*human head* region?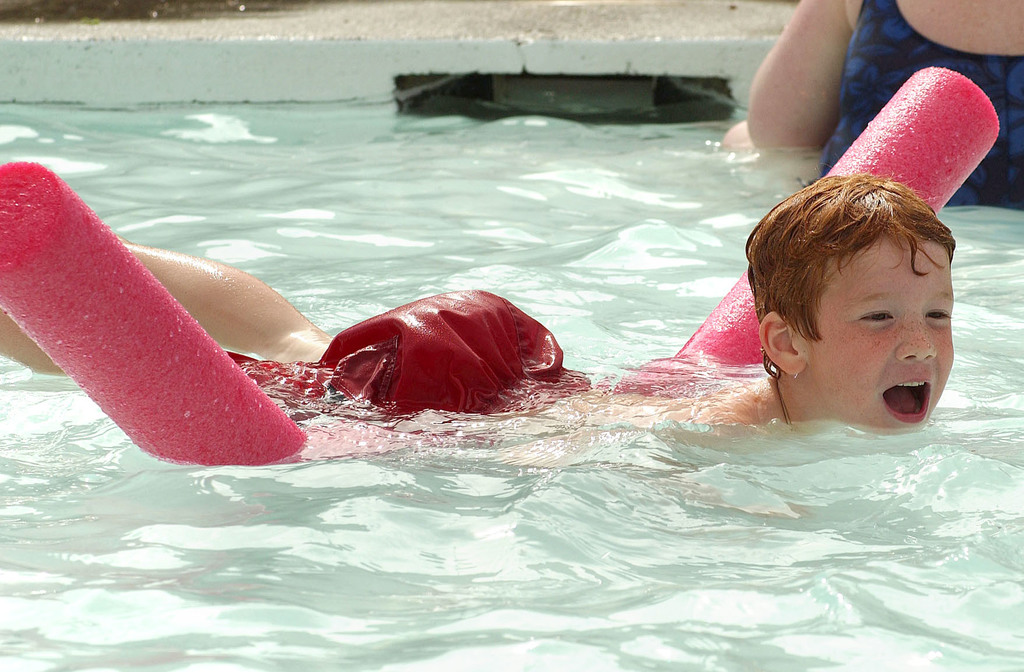
[x1=721, y1=147, x2=970, y2=441]
